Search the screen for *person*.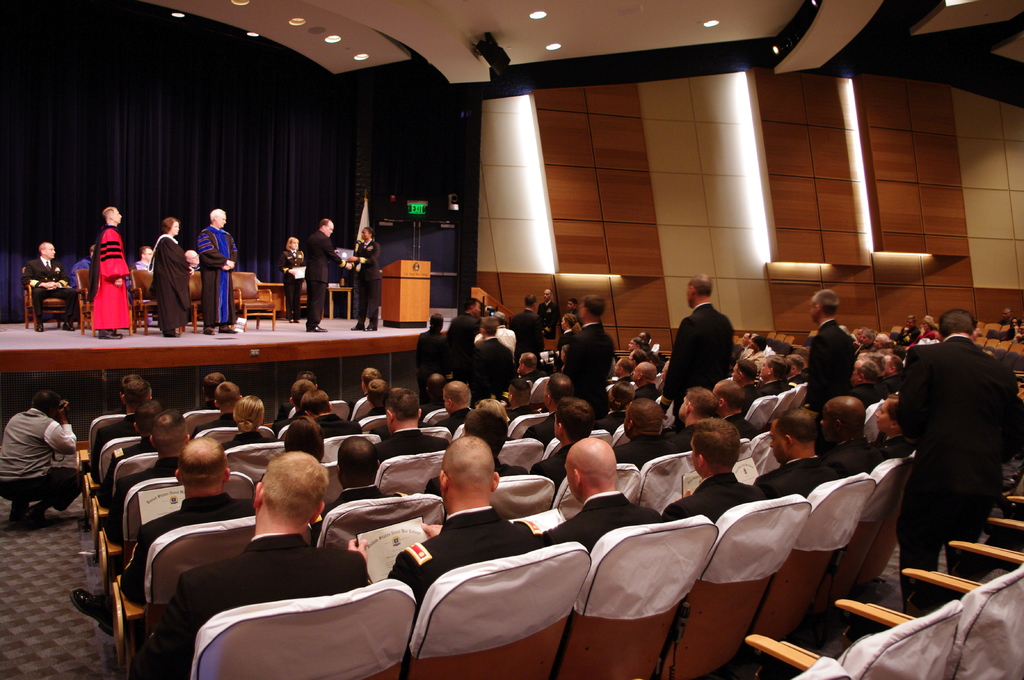
Found at [x1=304, y1=218, x2=342, y2=336].
